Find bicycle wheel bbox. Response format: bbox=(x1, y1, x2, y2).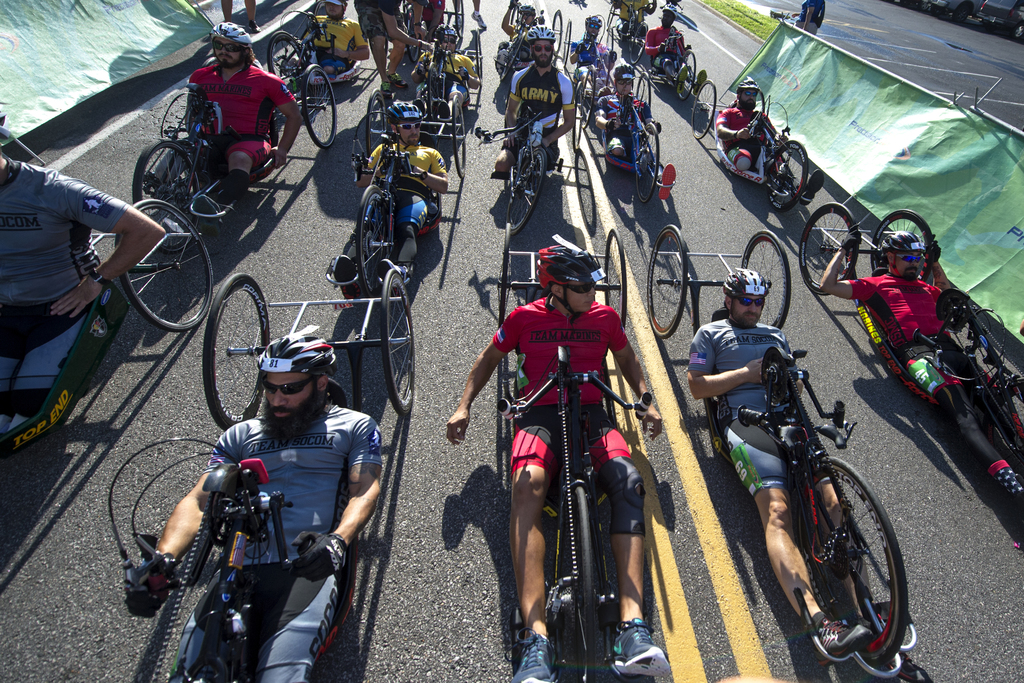
bbox=(365, 90, 390, 156).
